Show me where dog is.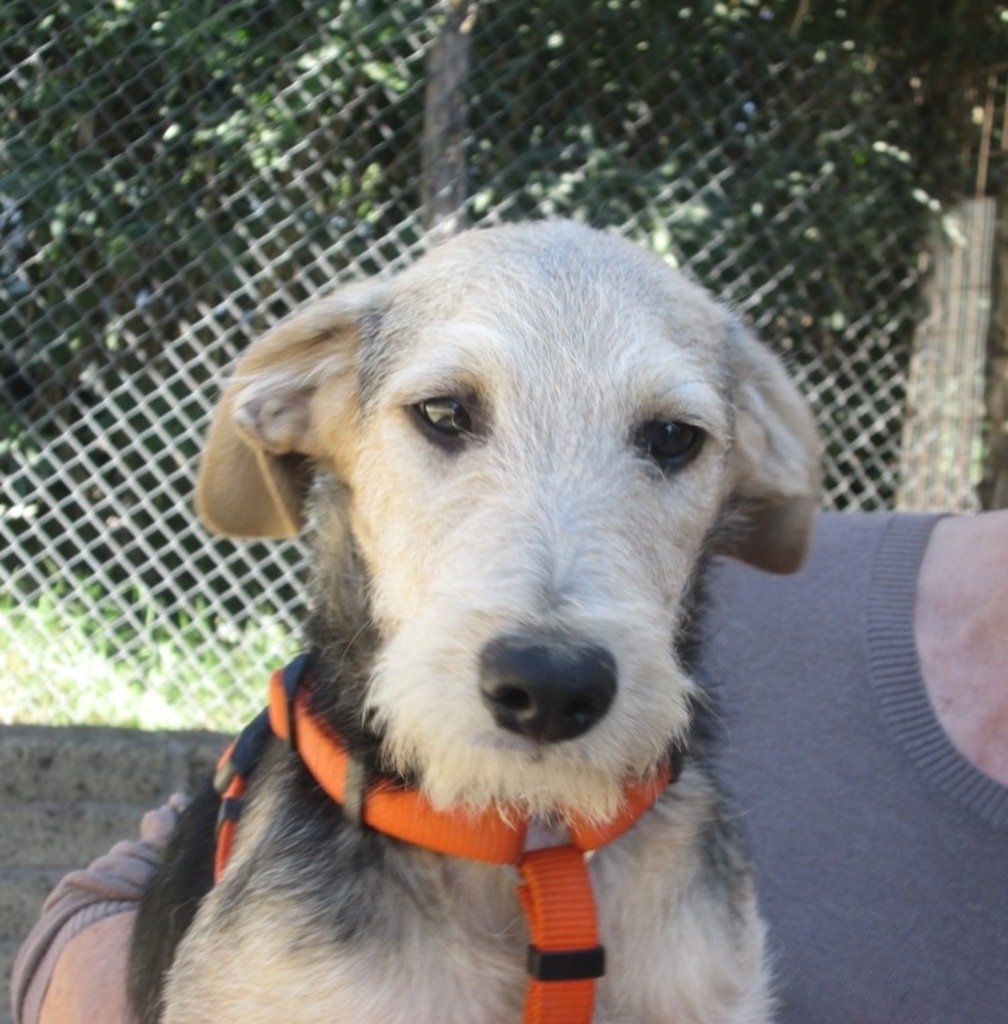
dog is at (x1=131, y1=214, x2=825, y2=1023).
